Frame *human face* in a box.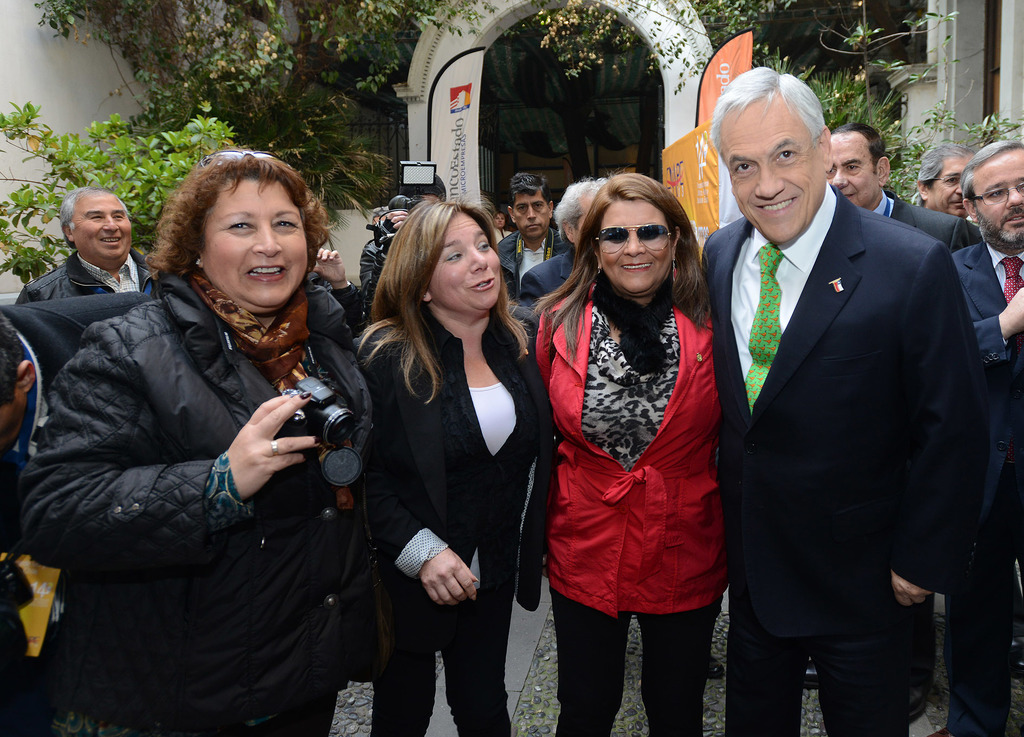
596:199:673:296.
